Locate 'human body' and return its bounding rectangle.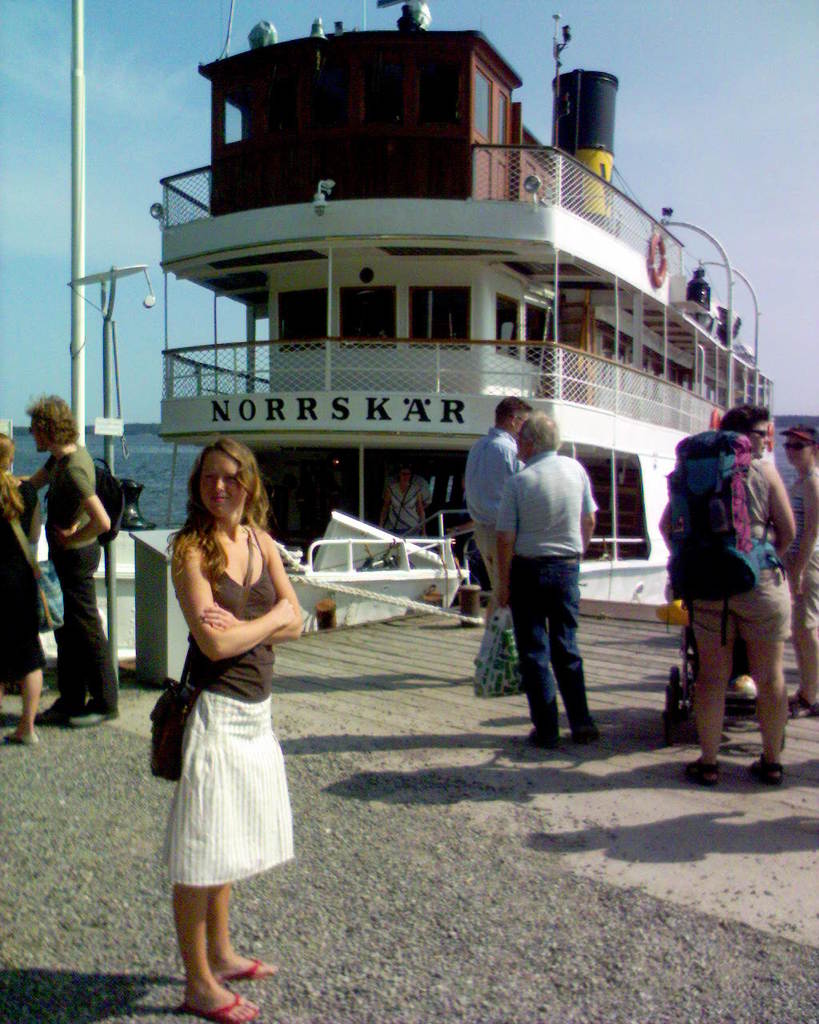
<box>785,421,818,722</box>.
